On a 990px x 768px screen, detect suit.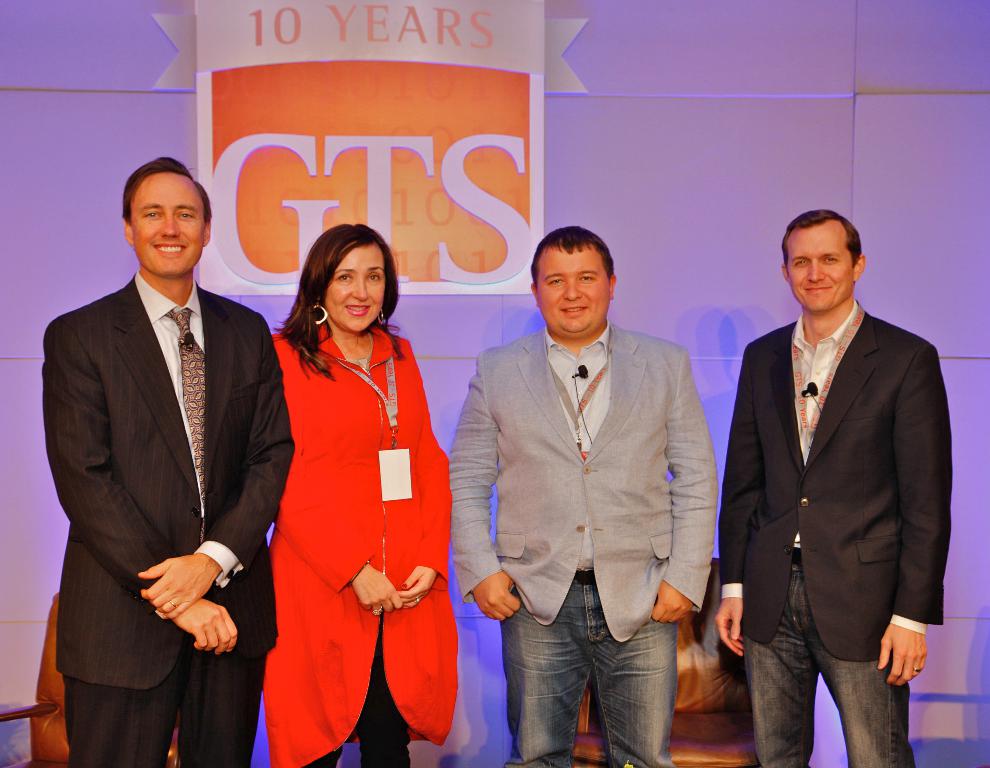
725, 209, 962, 767.
